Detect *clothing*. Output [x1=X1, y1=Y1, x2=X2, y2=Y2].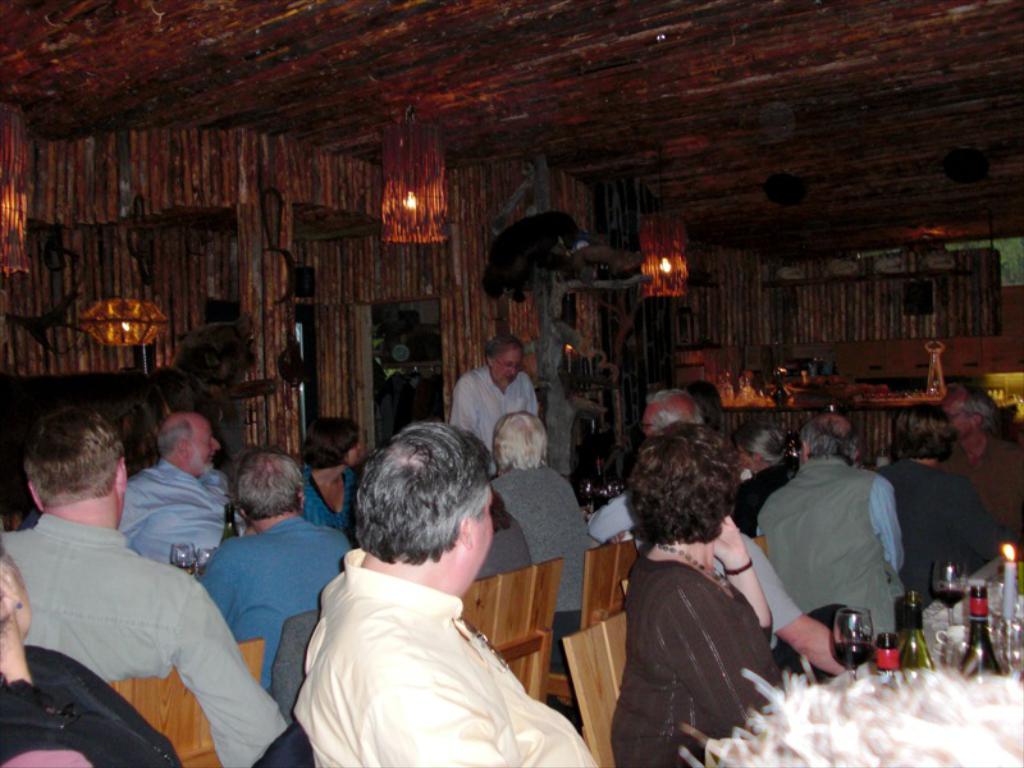
[x1=288, y1=511, x2=563, y2=756].
